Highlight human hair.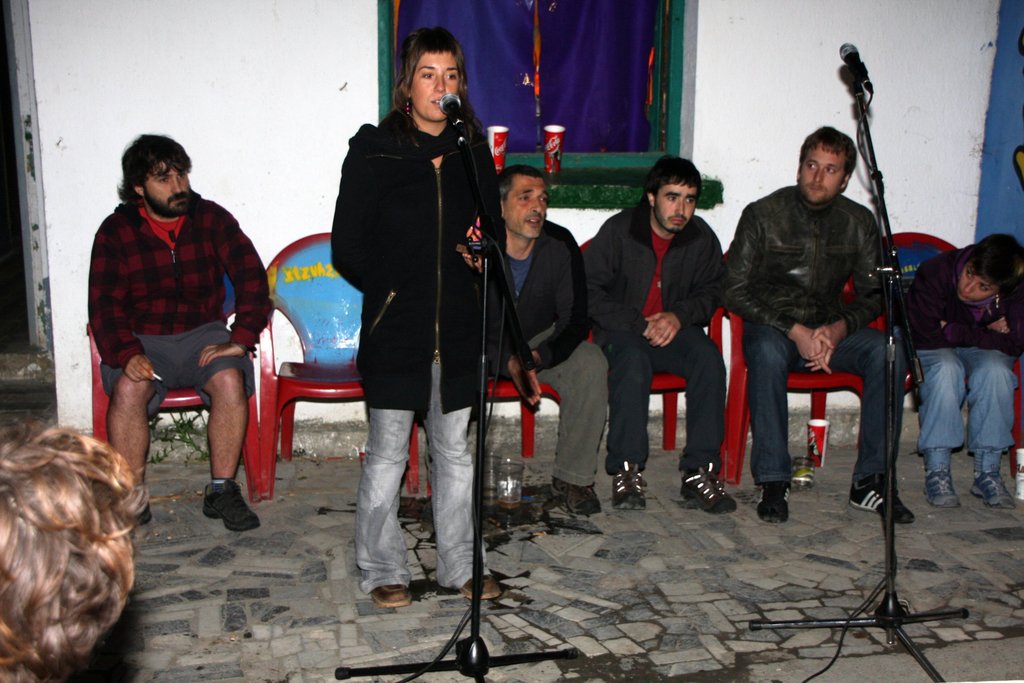
Highlighted region: [115,133,194,198].
